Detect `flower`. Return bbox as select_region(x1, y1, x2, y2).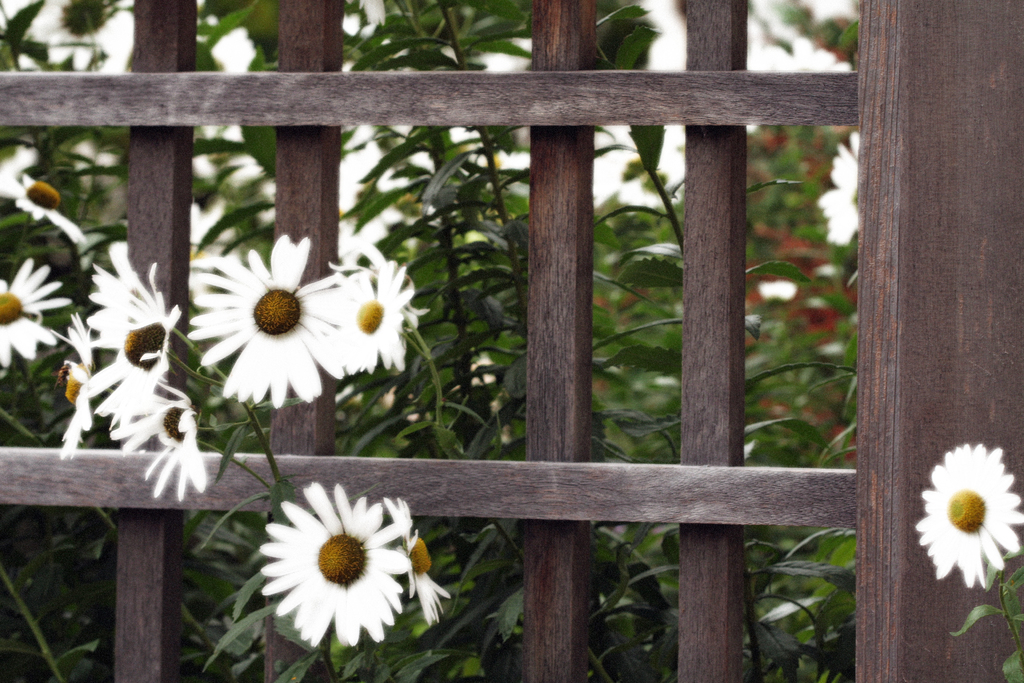
select_region(588, 236, 886, 518).
